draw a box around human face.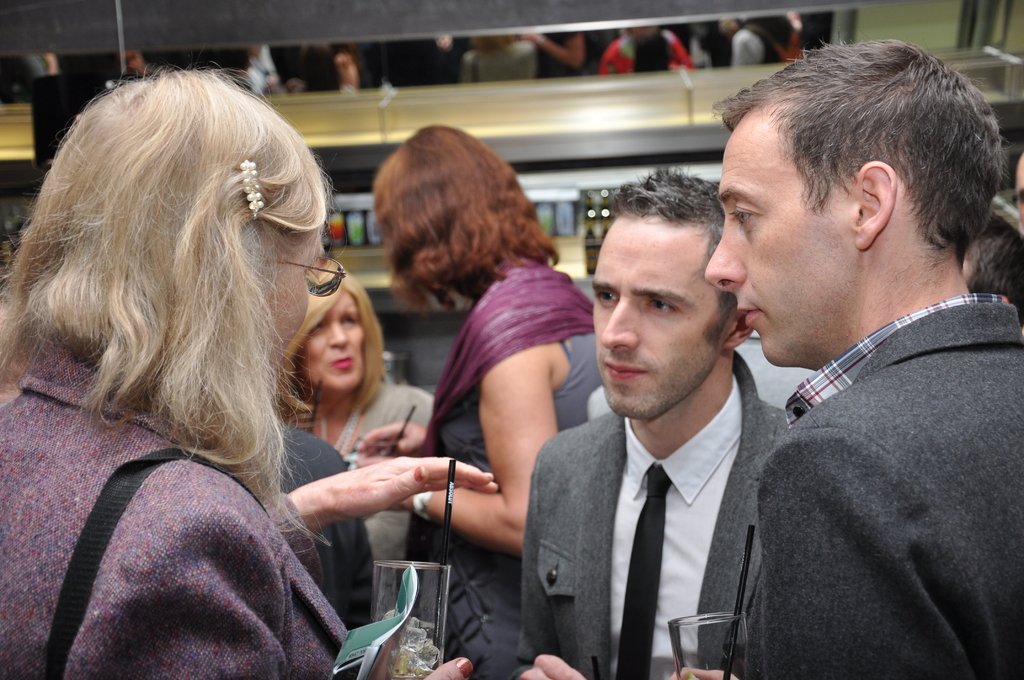
crop(593, 224, 719, 426).
